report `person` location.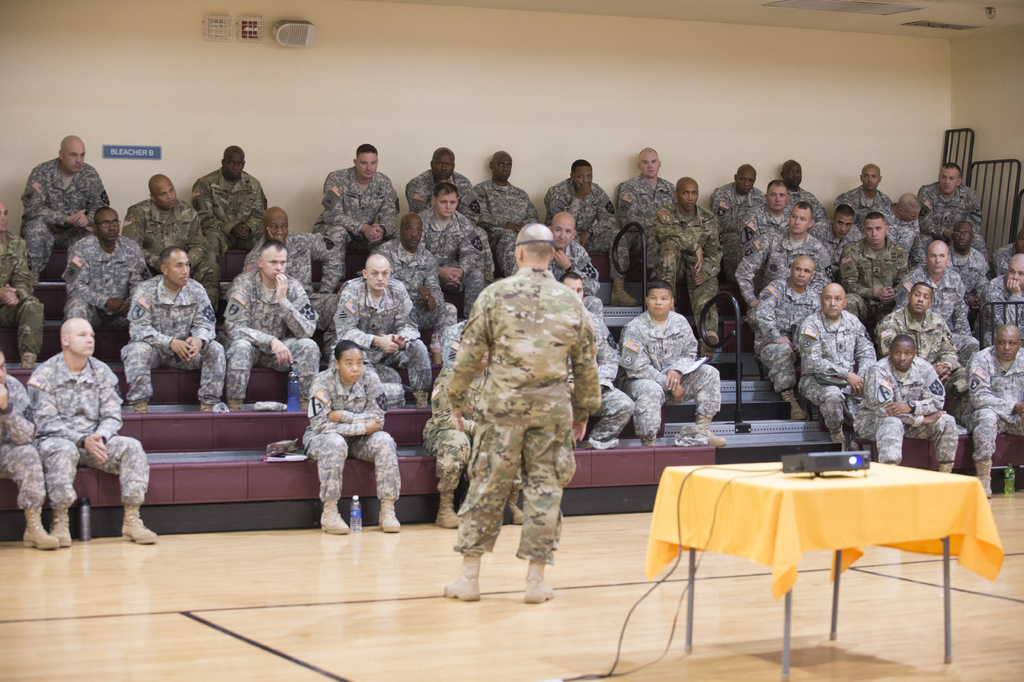
Report: pyautogui.locateOnScreen(616, 144, 710, 230).
